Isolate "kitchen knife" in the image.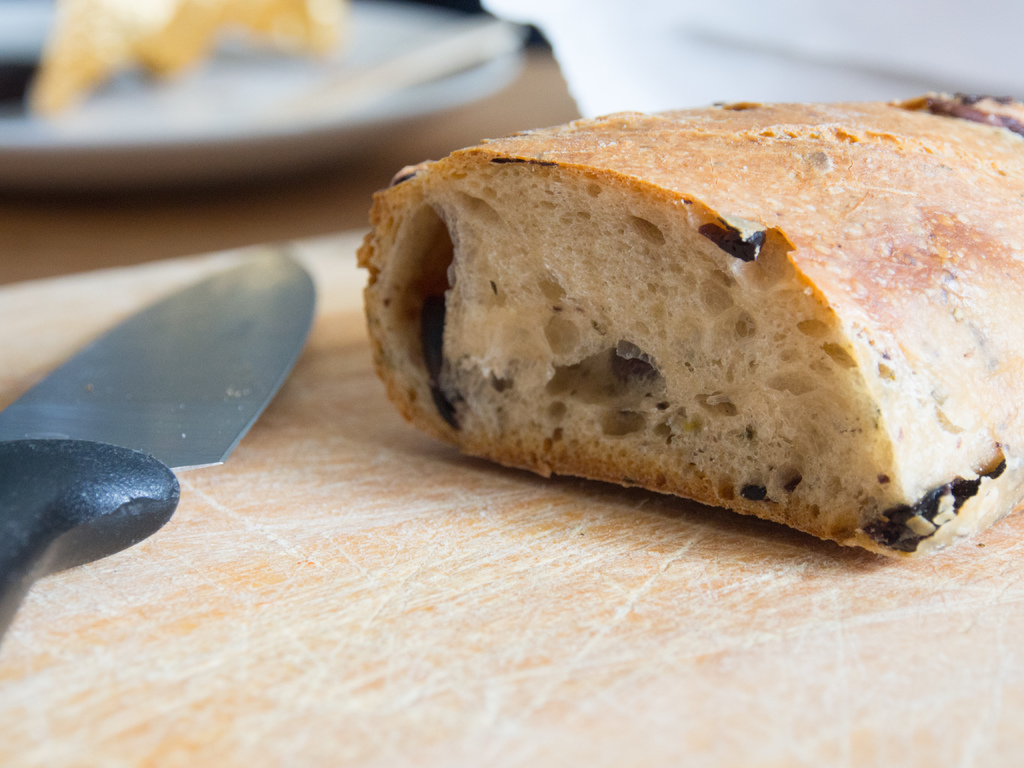
Isolated region: 0 244 321 651.
